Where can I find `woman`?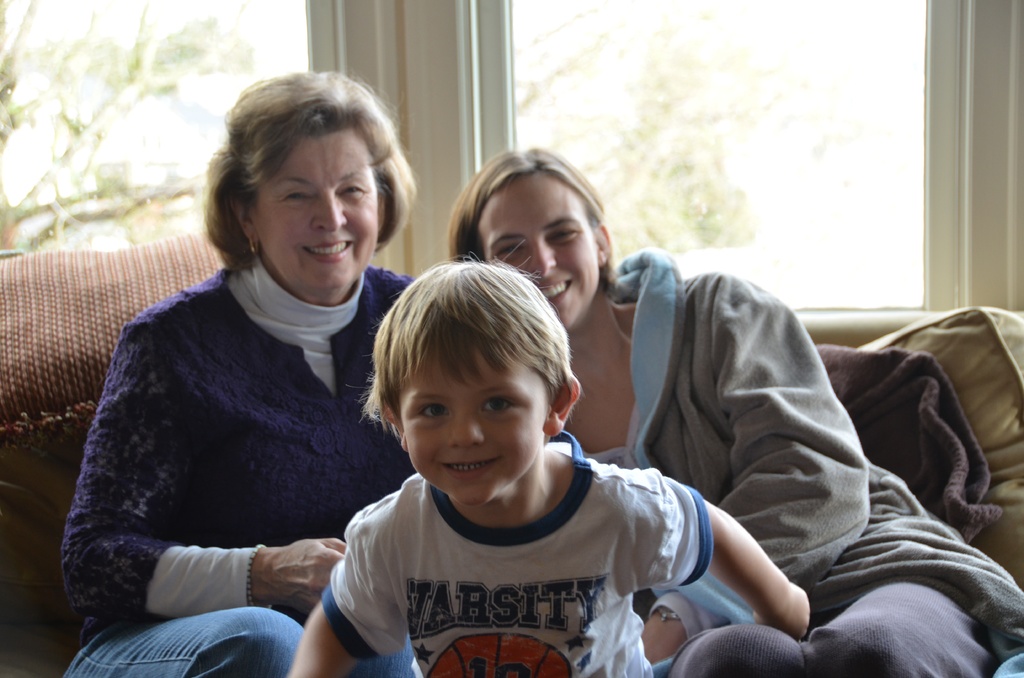
You can find it at <box>446,145,1023,677</box>.
